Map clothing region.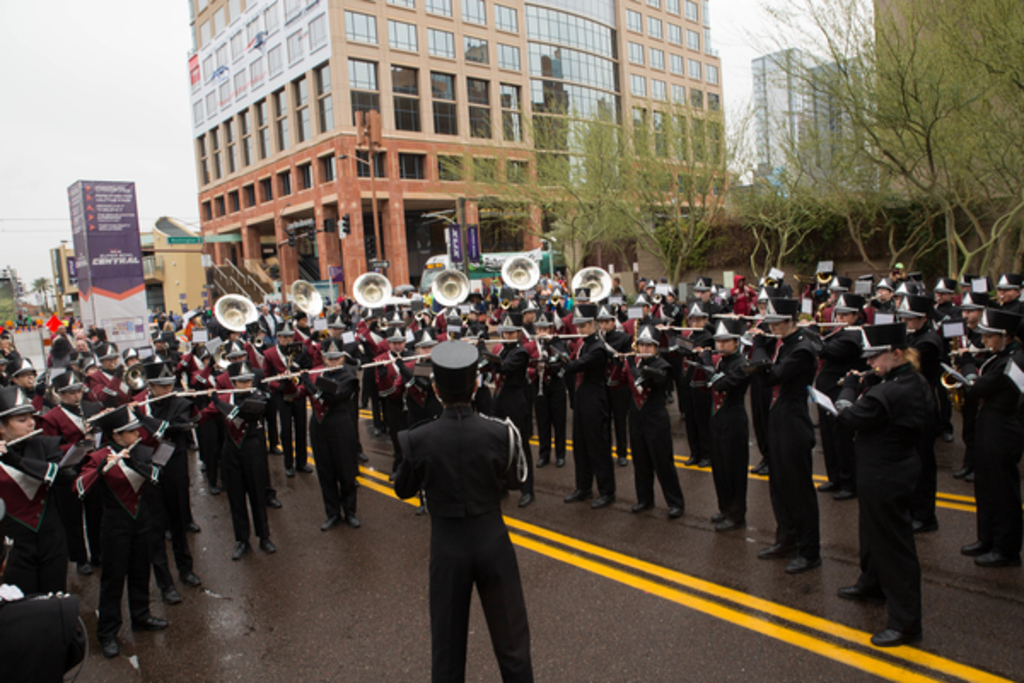
Mapped to [7,456,79,639].
